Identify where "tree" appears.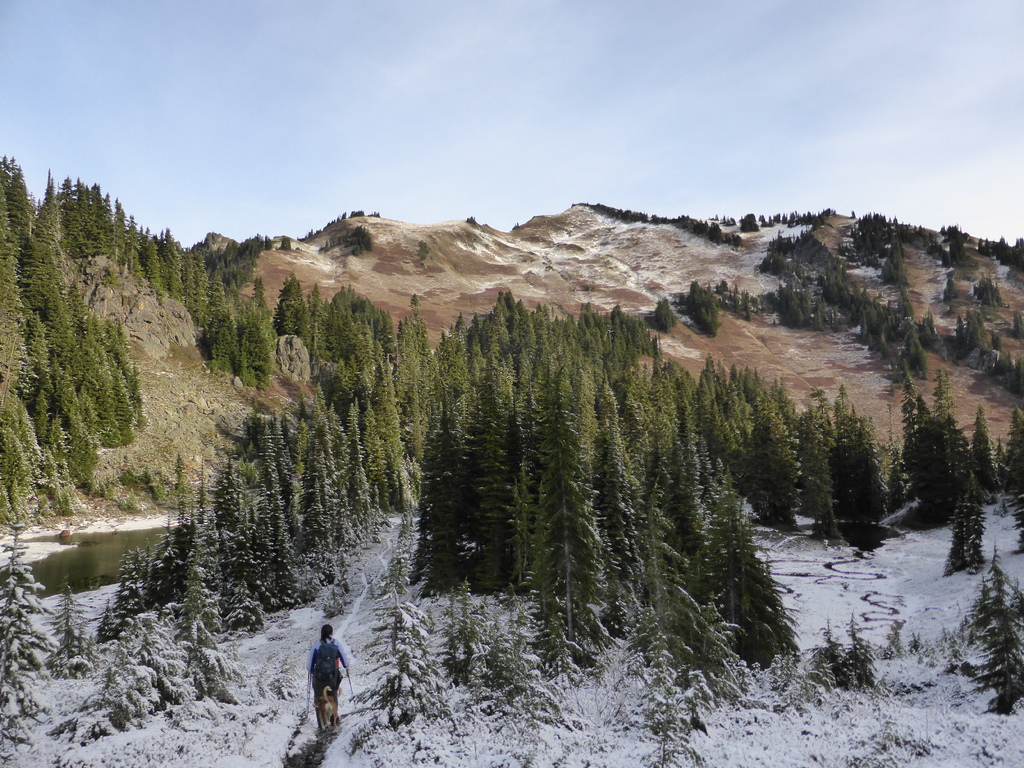
Appears at {"x1": 115, "y1": 545, "x2": 156, "y2": 620}.
